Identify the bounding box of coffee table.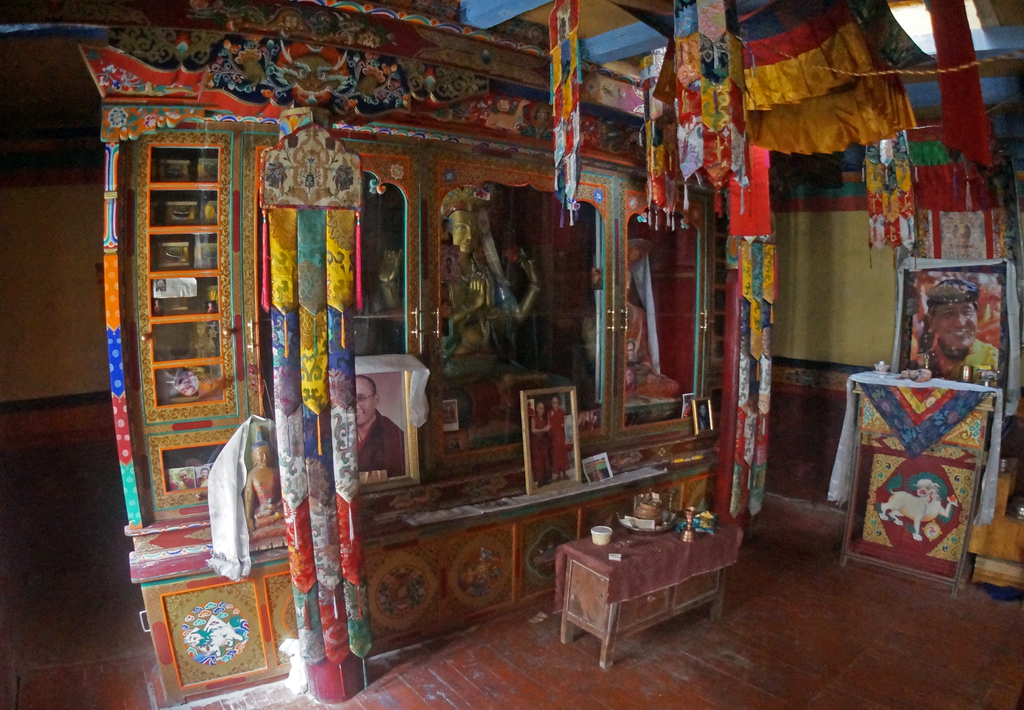
[537,458,756,680].
